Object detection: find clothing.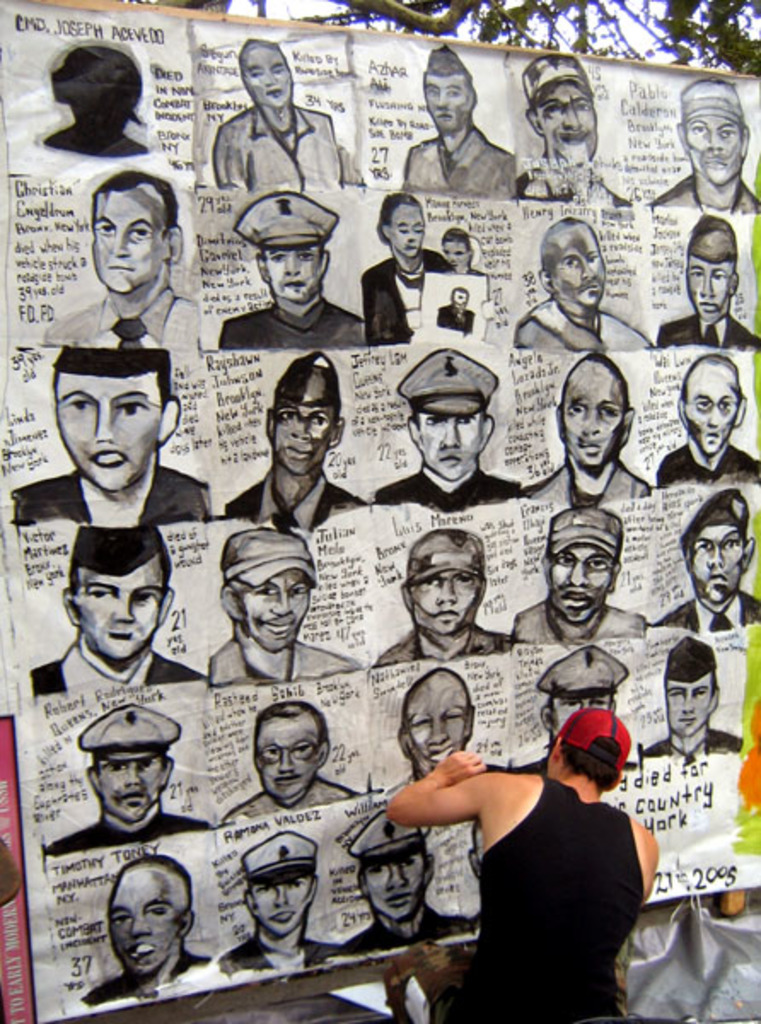
{"left": 38, "top": 640, "right": 198, "bottom": 679}.
